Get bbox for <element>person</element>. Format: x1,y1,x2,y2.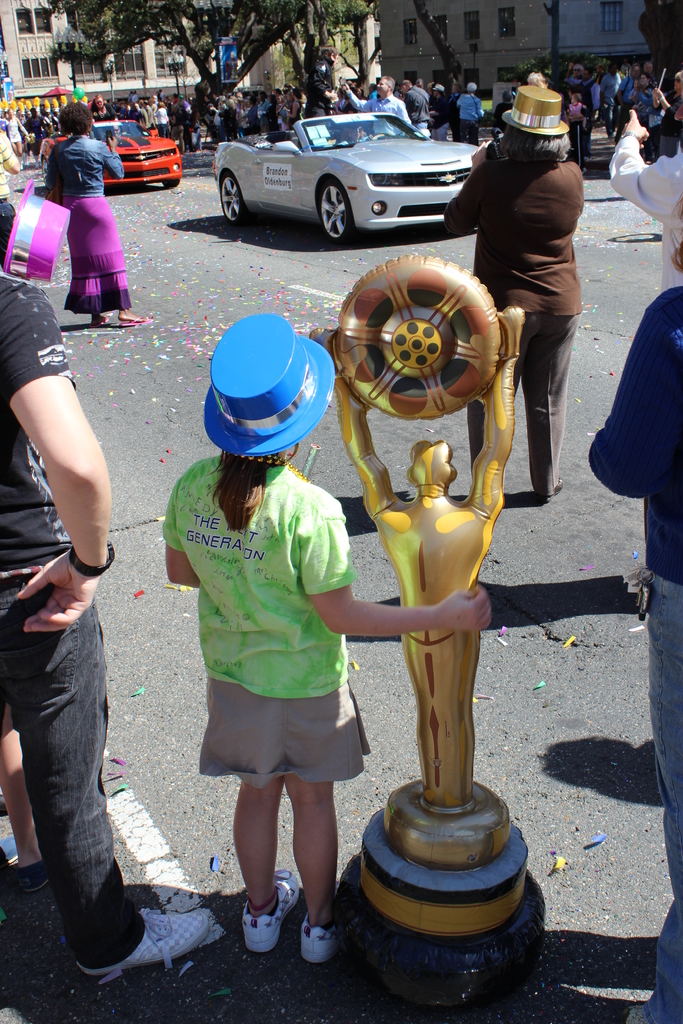
602,101,682,296.
